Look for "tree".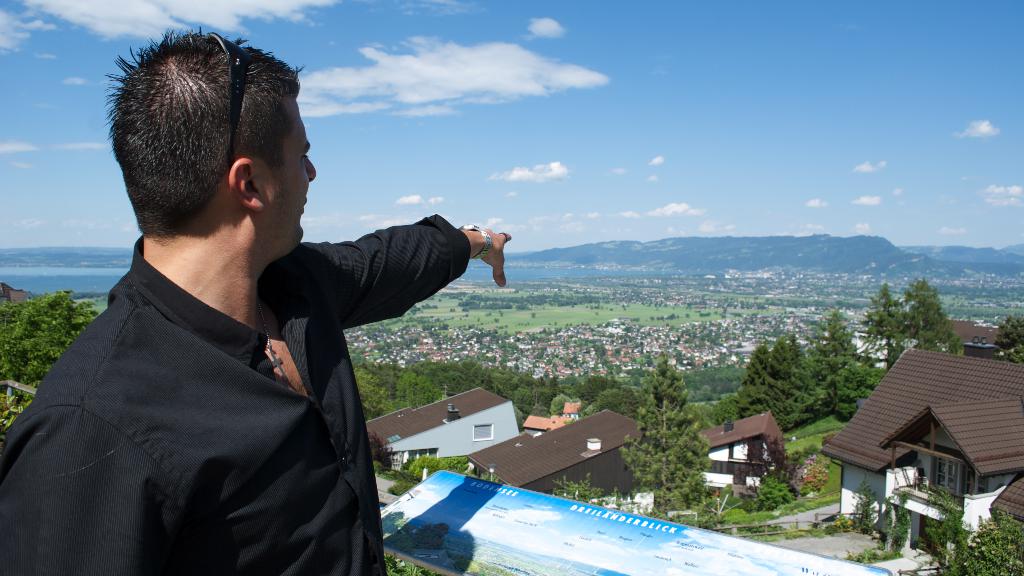
Found: x1=356 y1=351 x2=612 y2=419.
